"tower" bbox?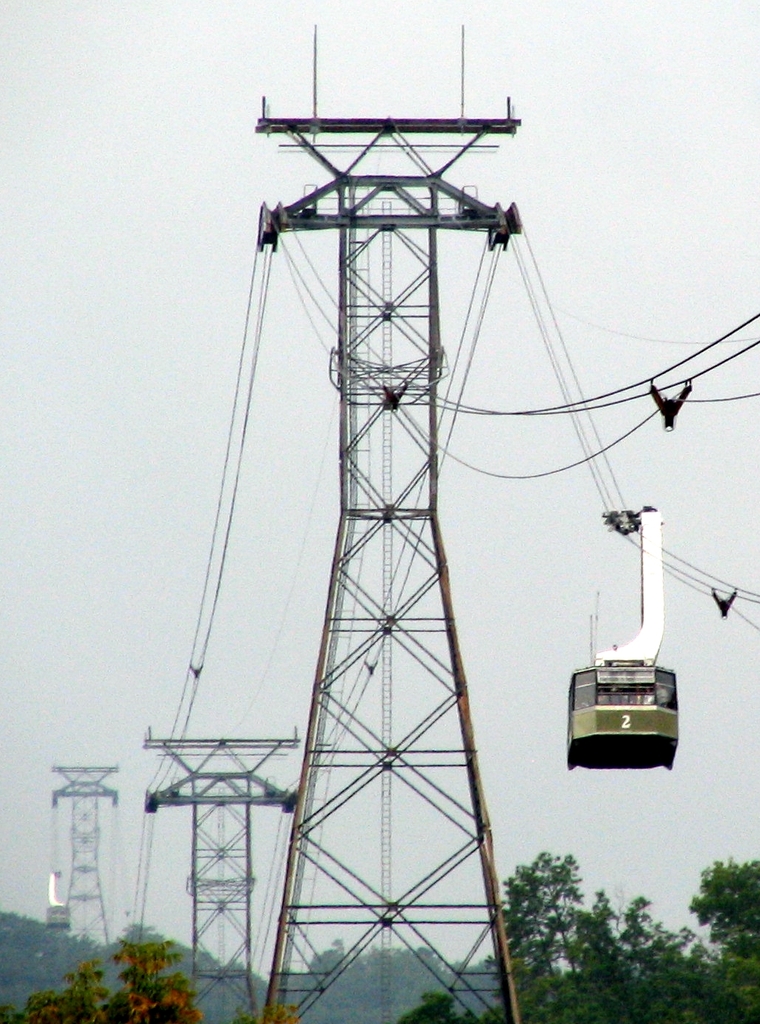
bbox=(112, 0, 759, 1023)
